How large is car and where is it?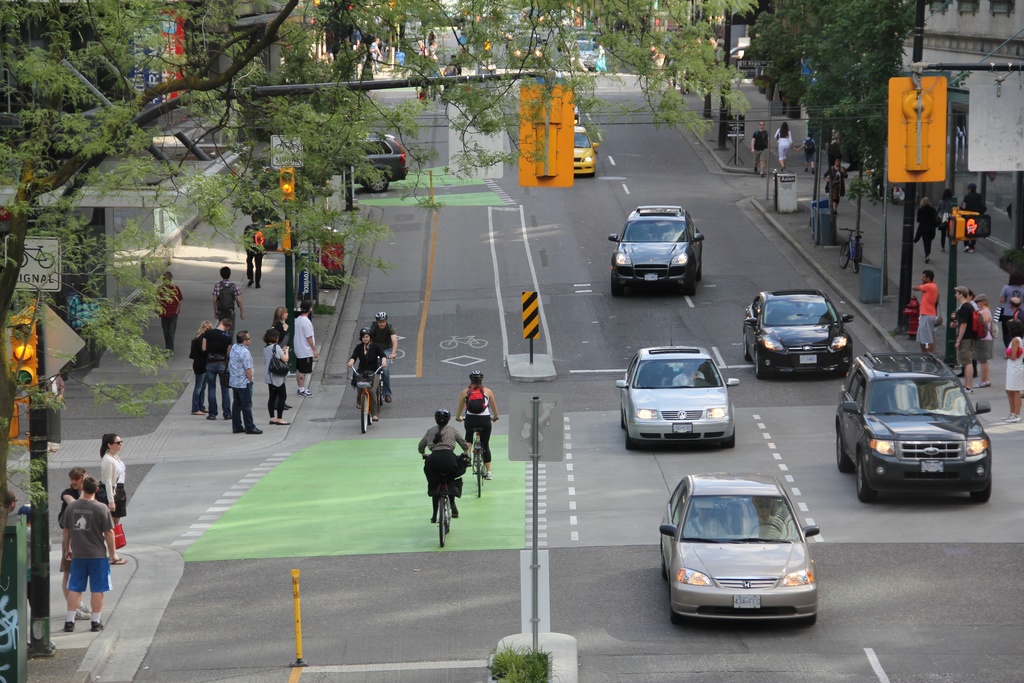
Bounding box: locate(566, 31, 605, 42).
